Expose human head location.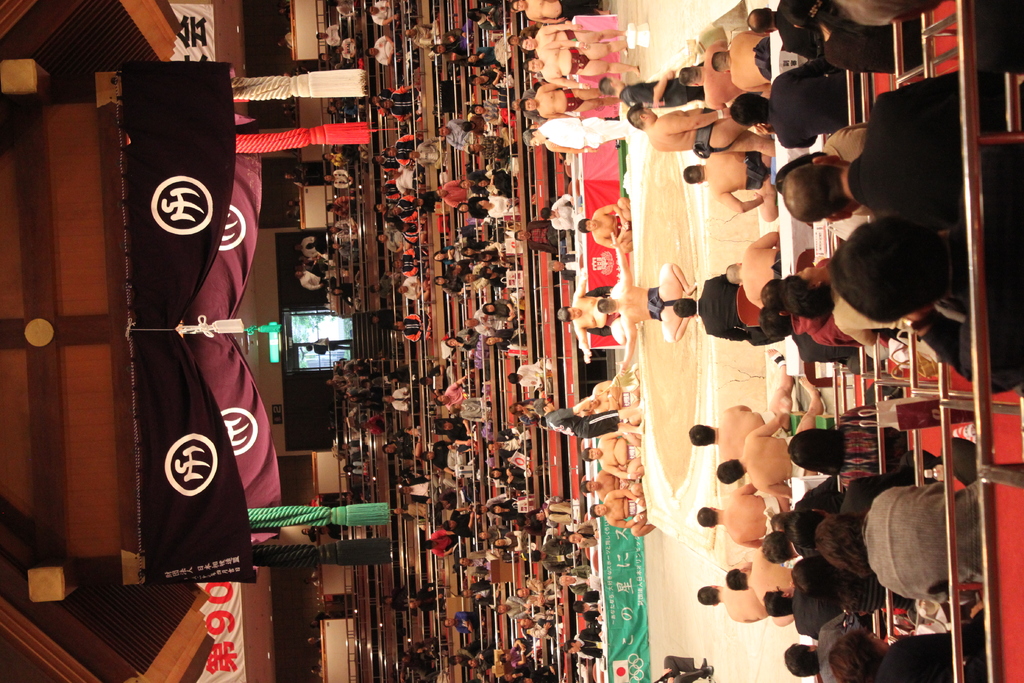
Exposed at pyautogui.locateOnScreen(499, 674, 515, 682).
